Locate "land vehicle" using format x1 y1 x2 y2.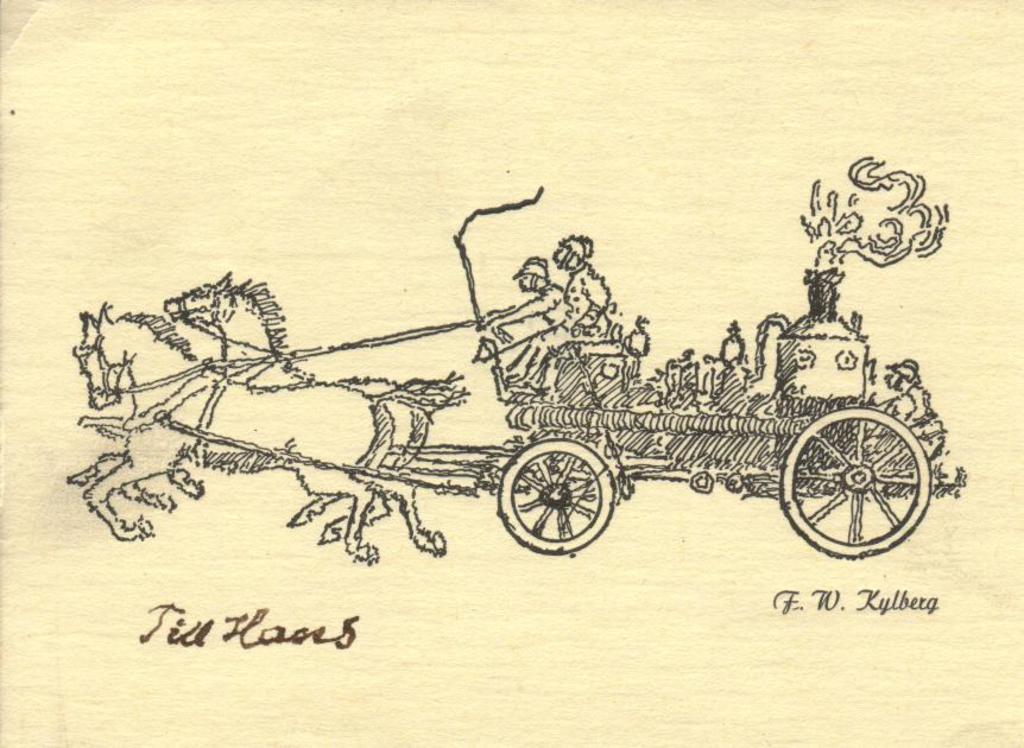
124 188 933 595.
